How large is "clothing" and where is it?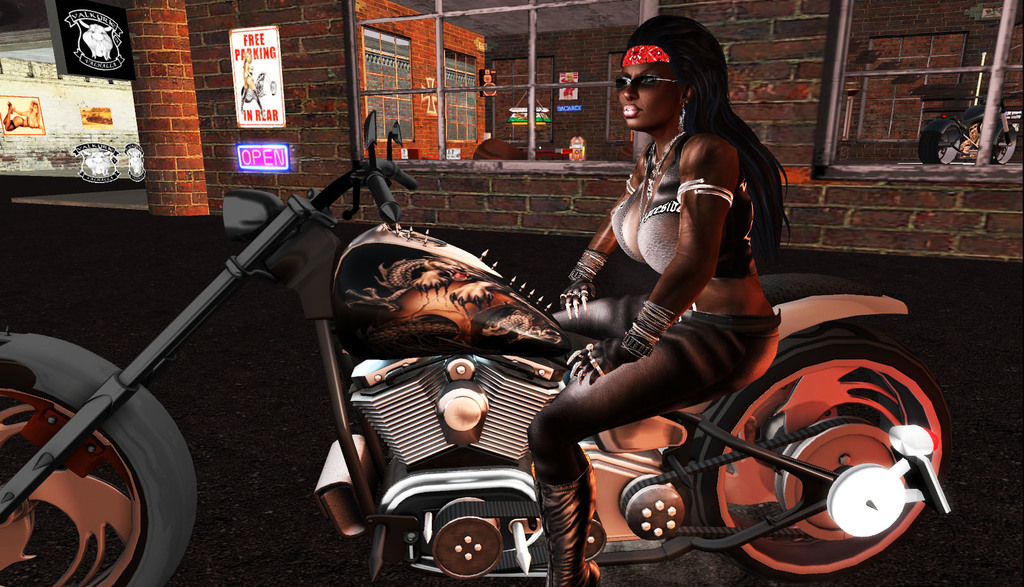
Bounding box: {"x1": 558, "y1": 128, "x2": 781, "y2": 487}.
